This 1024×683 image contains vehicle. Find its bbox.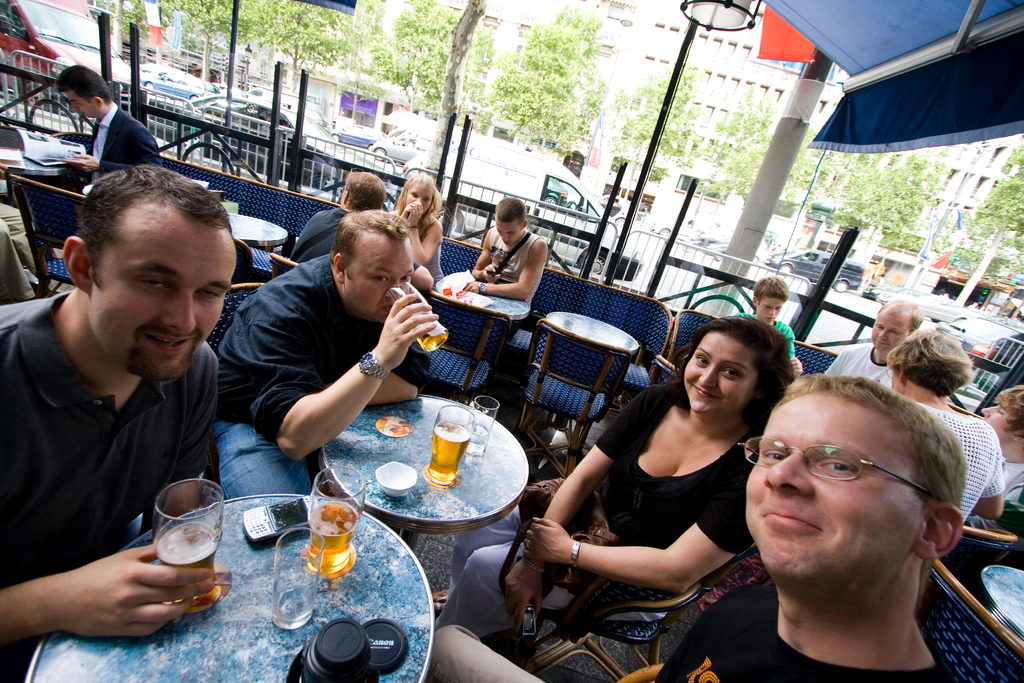
box(147, 92, 392, 202).
